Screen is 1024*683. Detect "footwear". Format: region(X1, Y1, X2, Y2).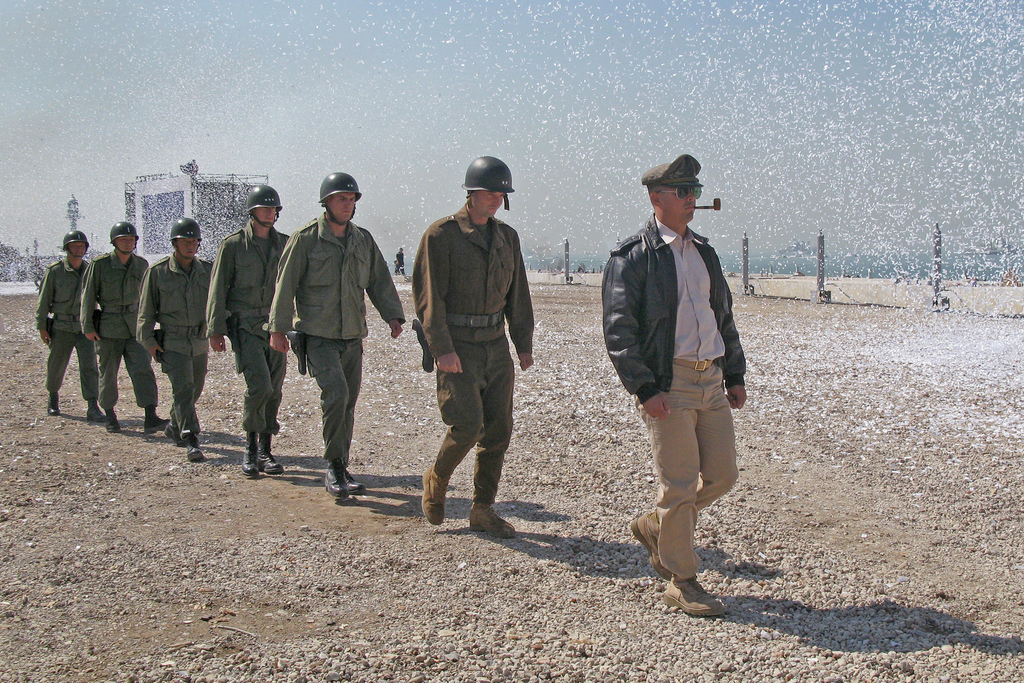
region(190, 436, 203, 462).
